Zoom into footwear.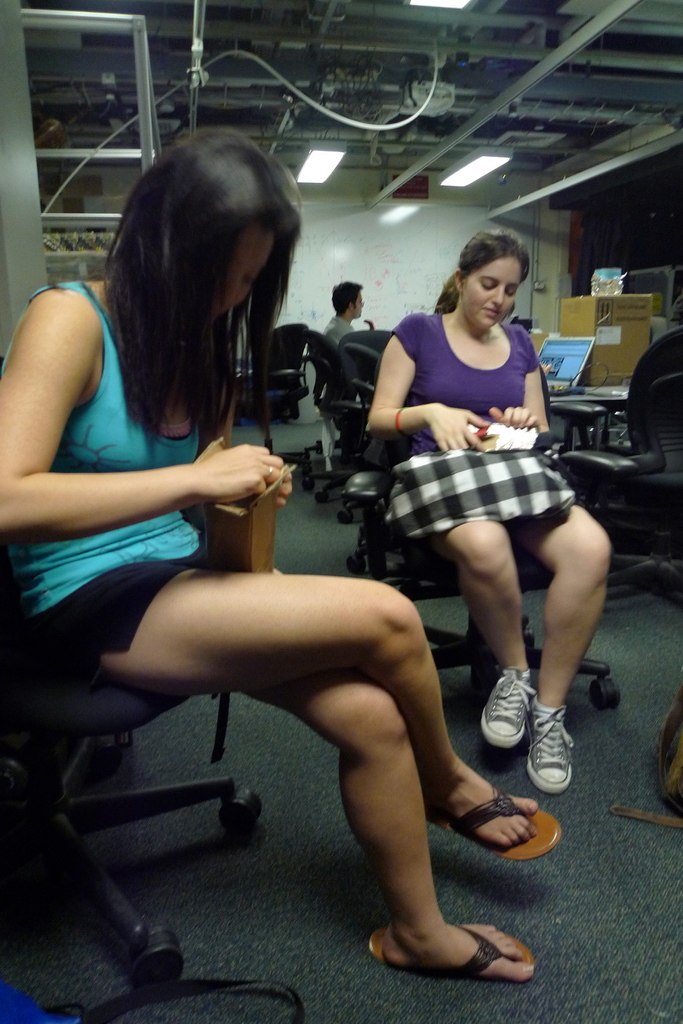
Zoom target: 364 903 545 996.
